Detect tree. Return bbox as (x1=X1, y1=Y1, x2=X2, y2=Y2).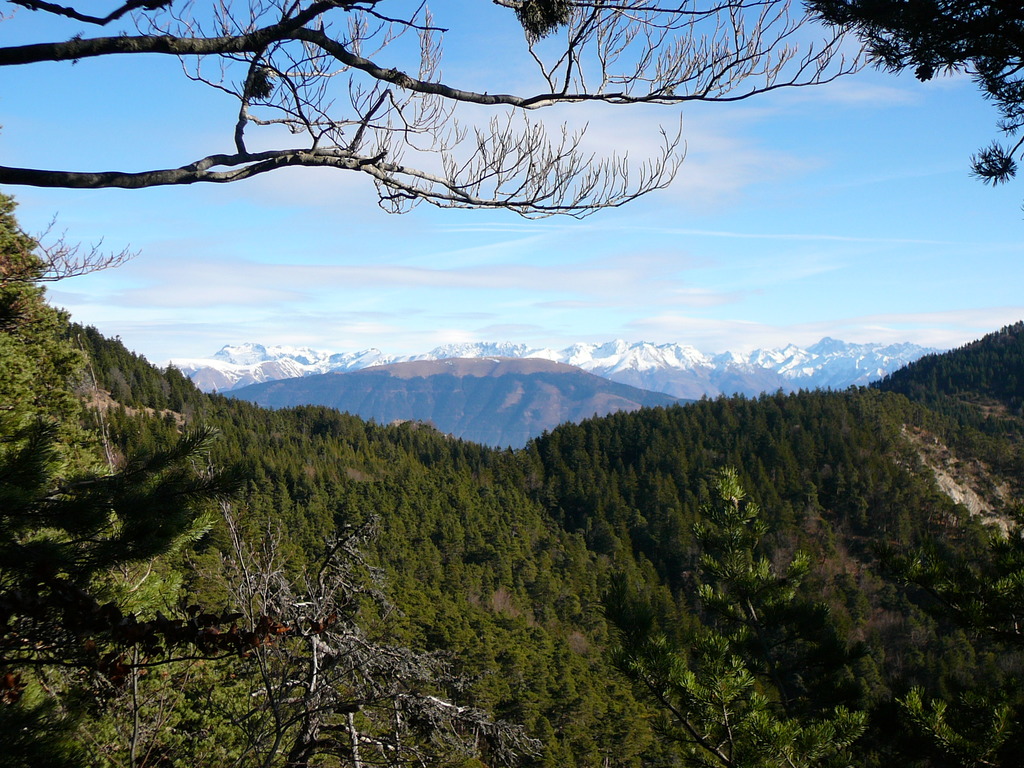
(x1=0, y1=0, x2=1023, y2=286).
